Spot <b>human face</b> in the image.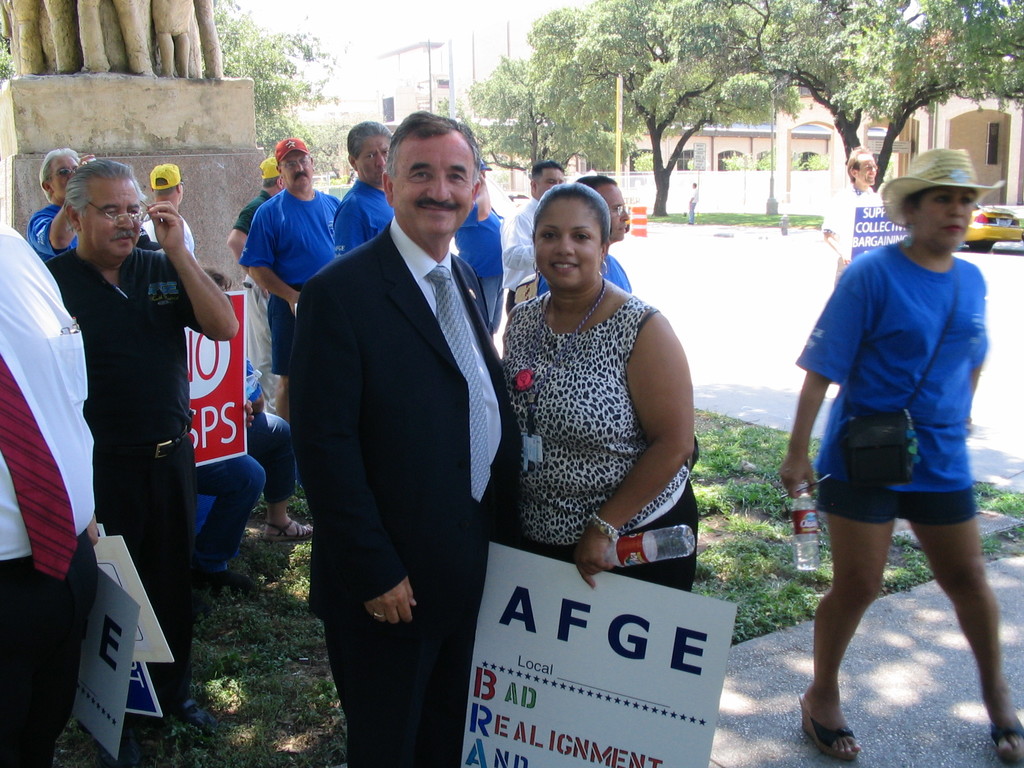
<b>human face</b> found at {"x1": 397, "y1": 138, "x2": 472, "y2": 230}.
